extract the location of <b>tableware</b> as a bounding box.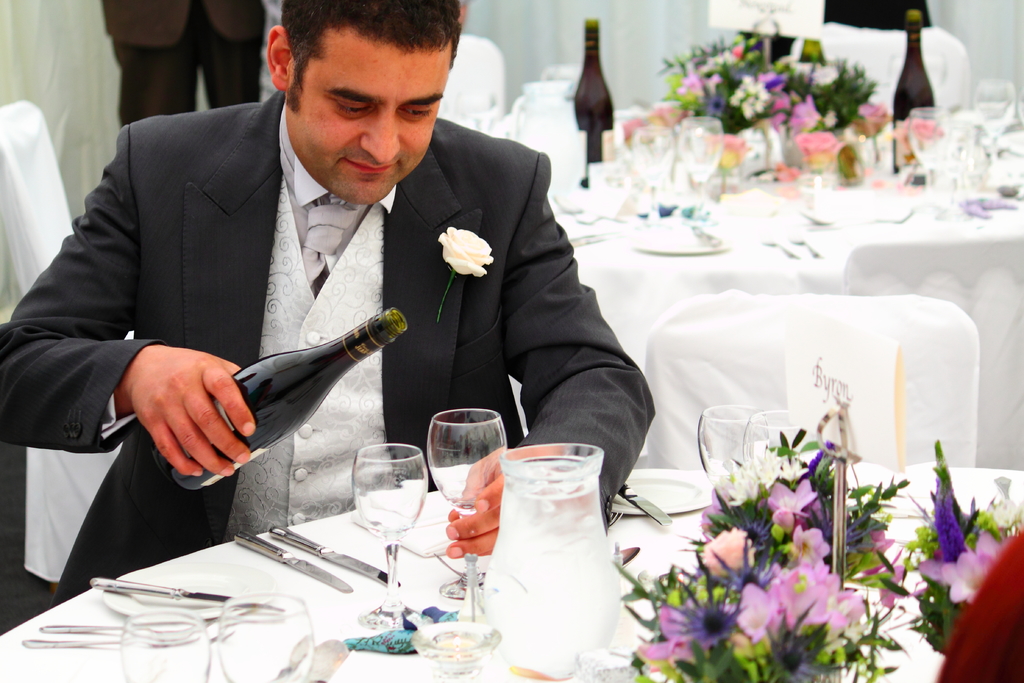
[x1=237, y1=528, x2=353, y2=593].
